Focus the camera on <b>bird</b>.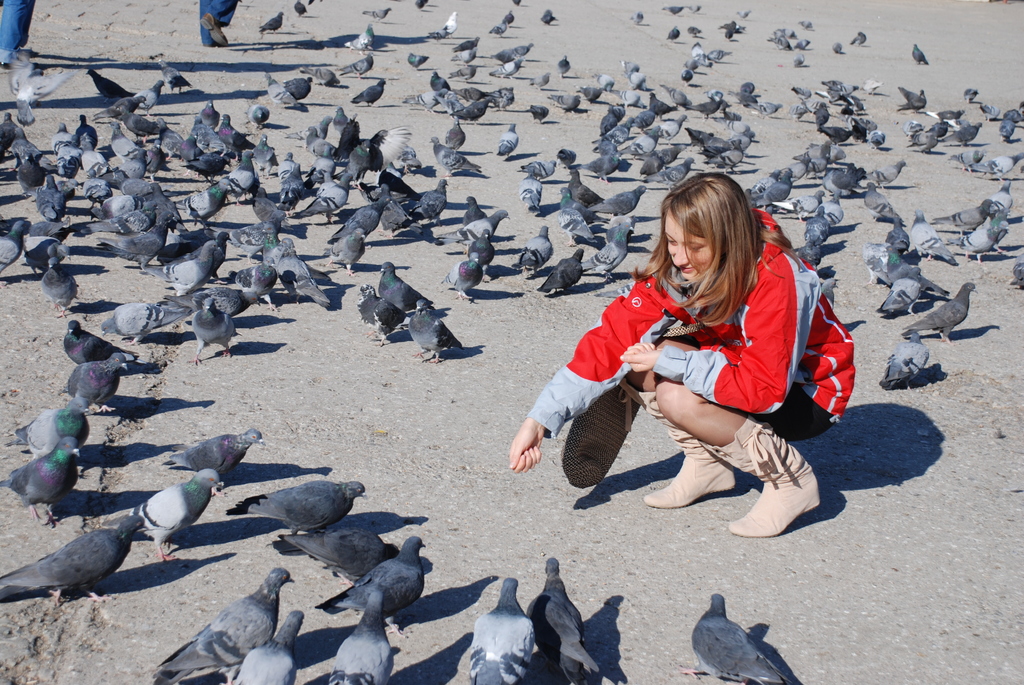
Focus region: bbox=(557, 51, 573, 82).
